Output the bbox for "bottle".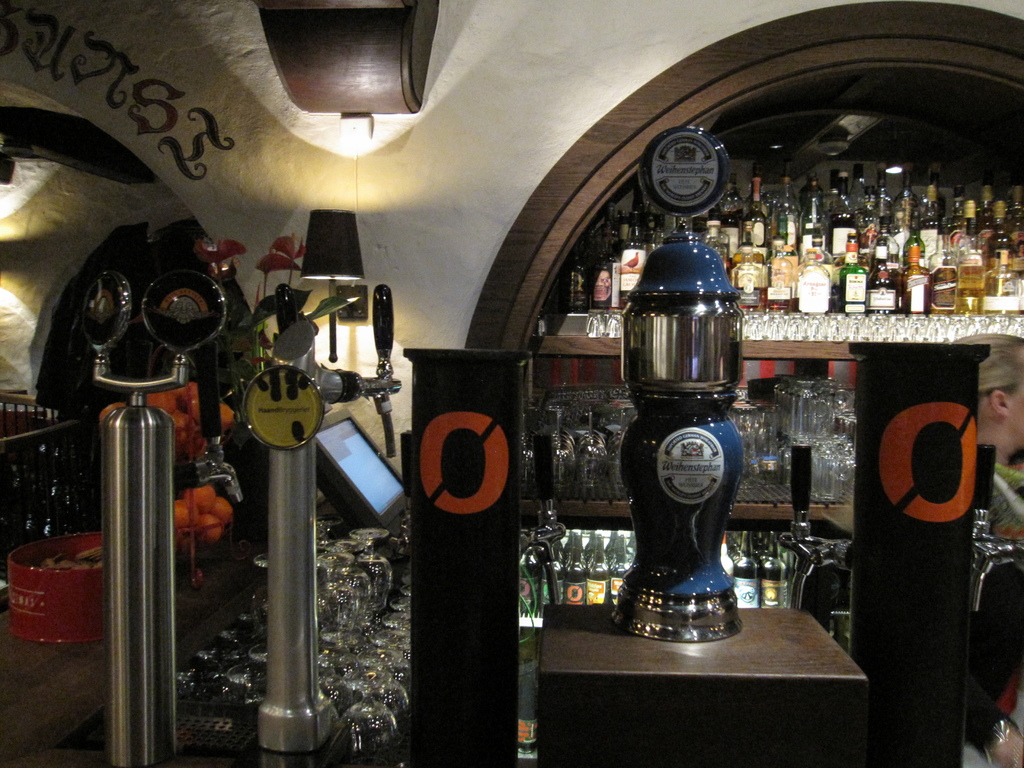
[left=742, top=178, right=759, bottom=250].
